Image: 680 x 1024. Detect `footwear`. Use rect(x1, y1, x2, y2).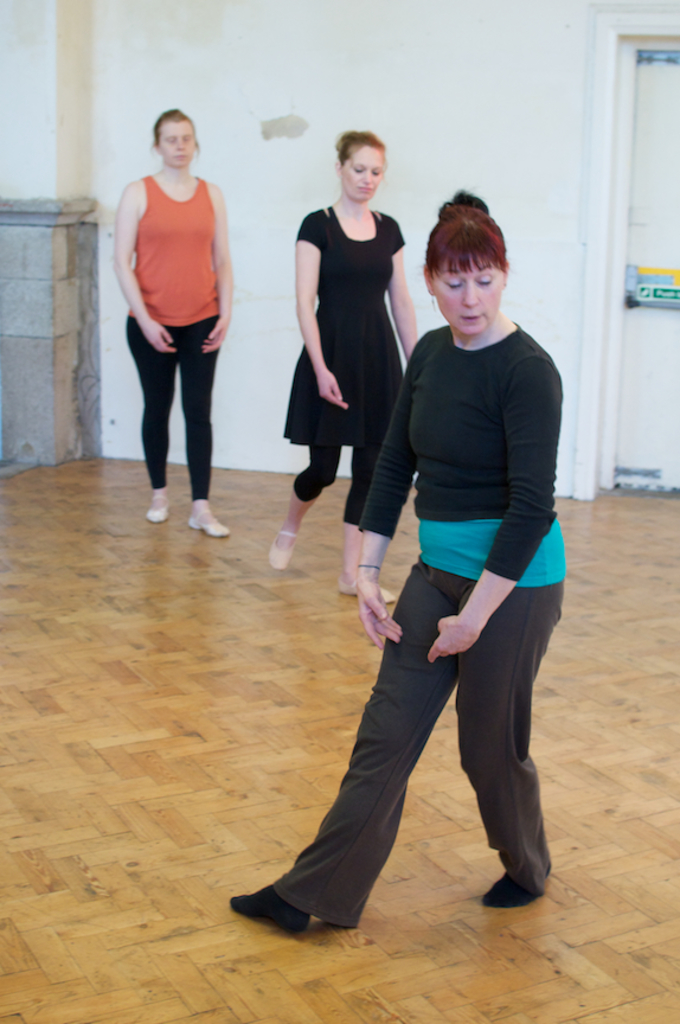
rect(187, 503, 226, 540).
